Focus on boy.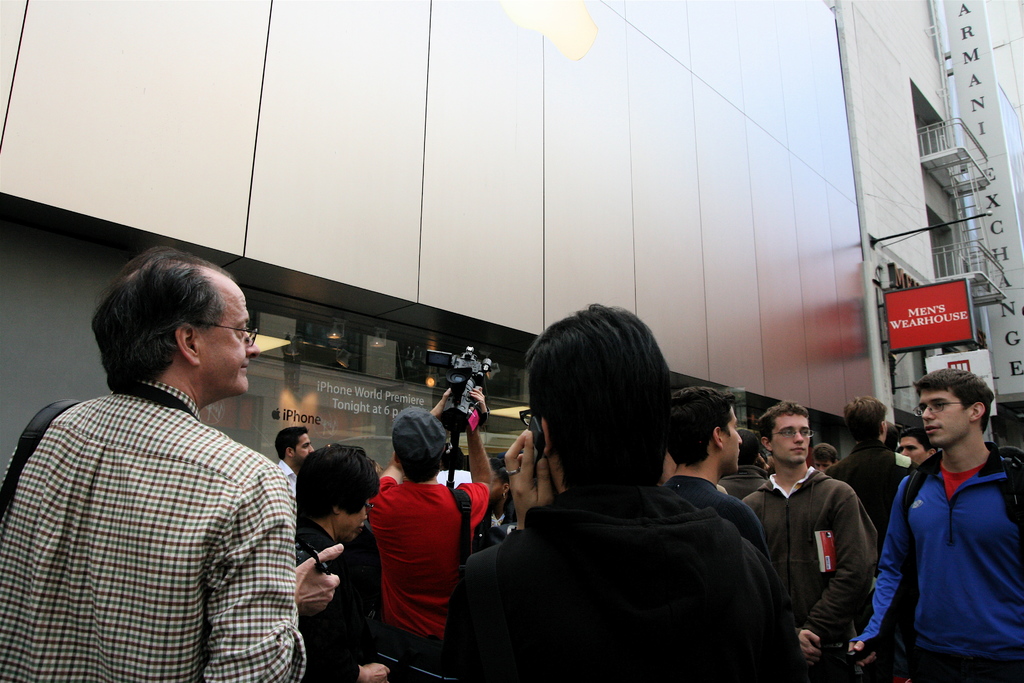
Focused at <box>900,431,932,467</box>.
